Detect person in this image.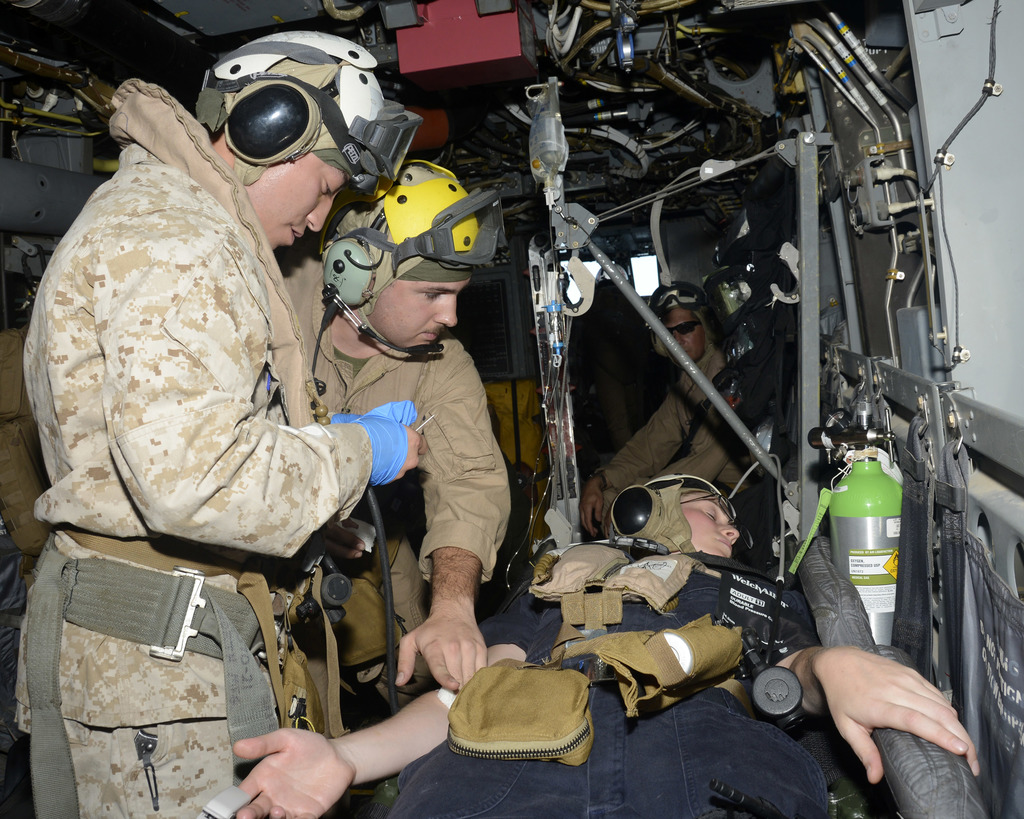
Detection: 273:162:513:691.
